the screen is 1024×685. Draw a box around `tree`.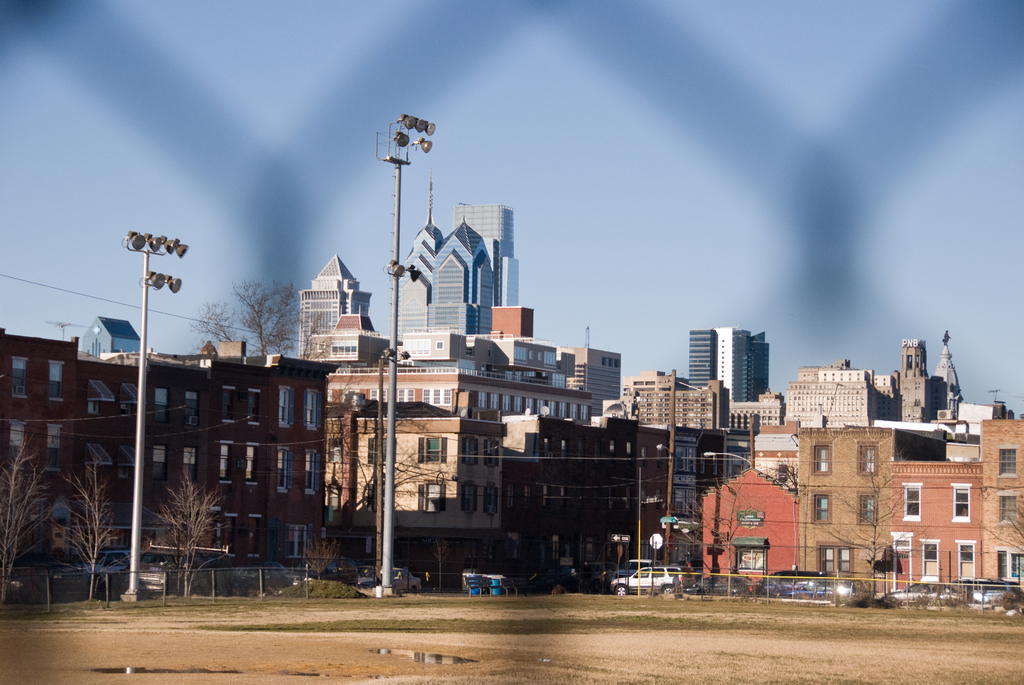
(299,530,342,581).
